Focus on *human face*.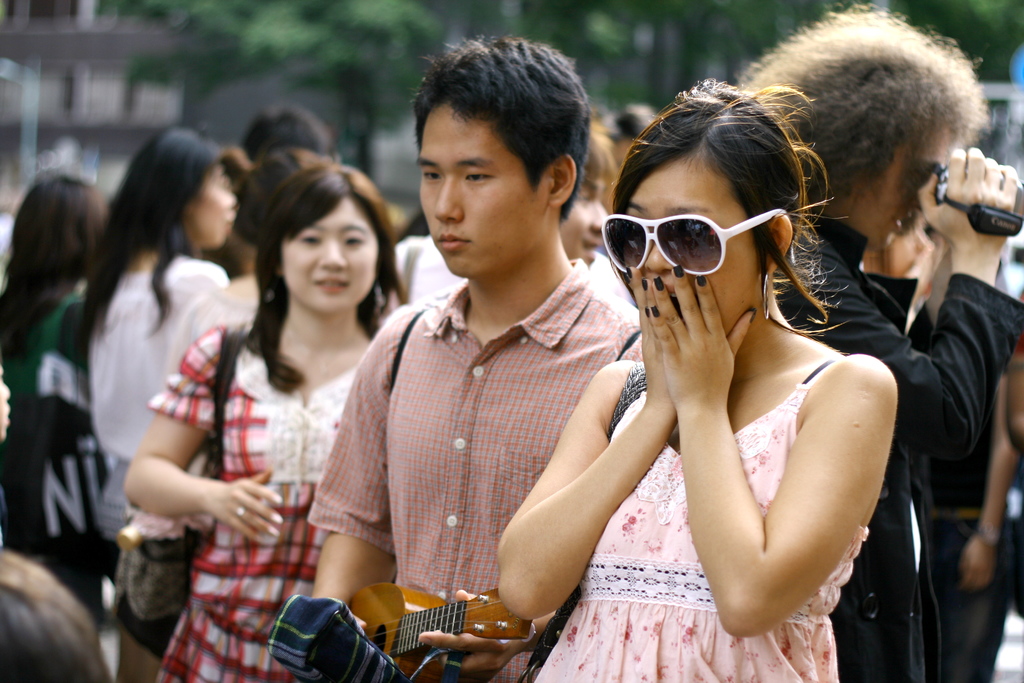
Focused at box(193, 163, 237, 248).
